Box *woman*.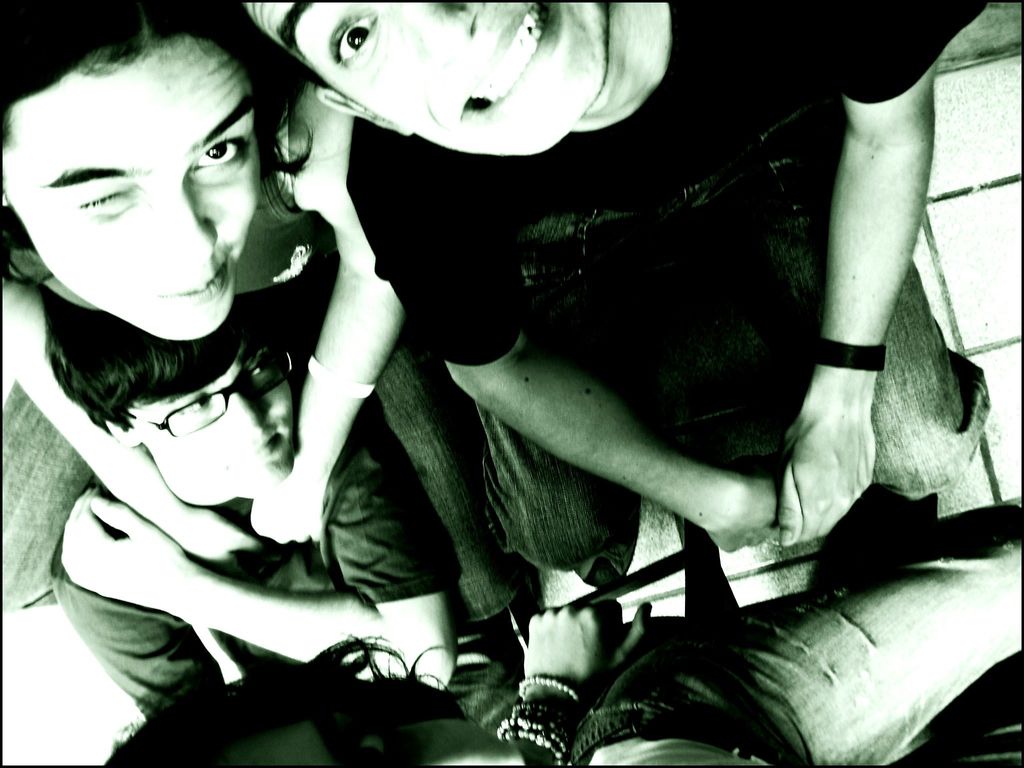
[left=0, top=6, right=486, bottom=735].
